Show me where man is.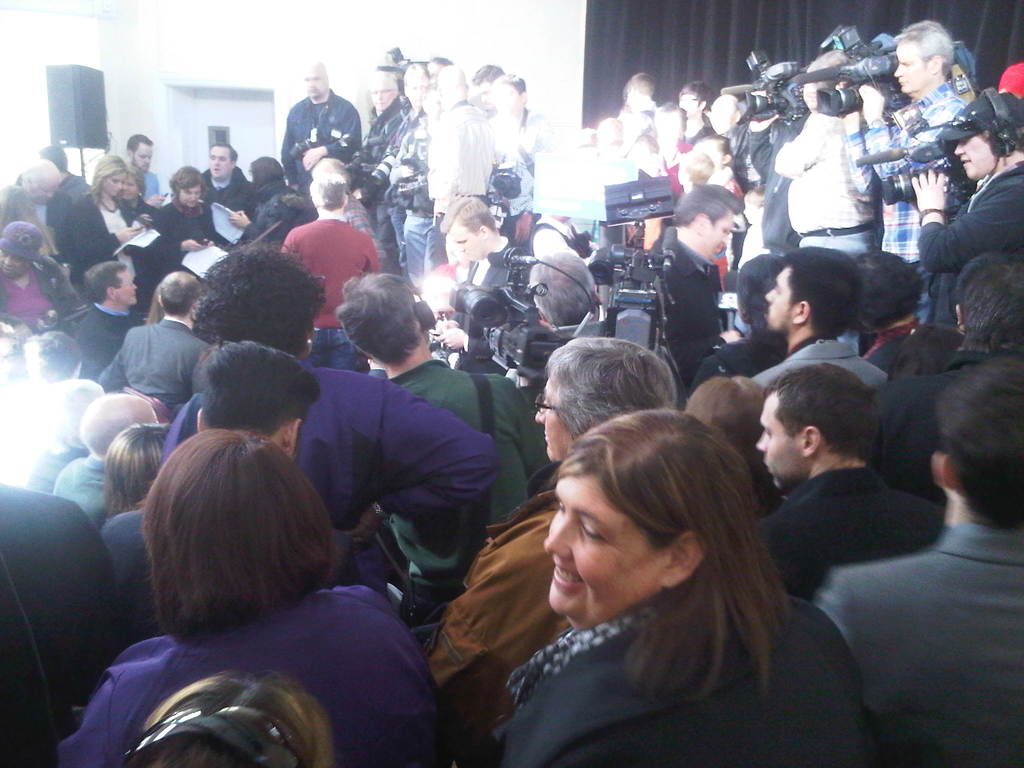
man is at box=[122, 134, 167, 209].
